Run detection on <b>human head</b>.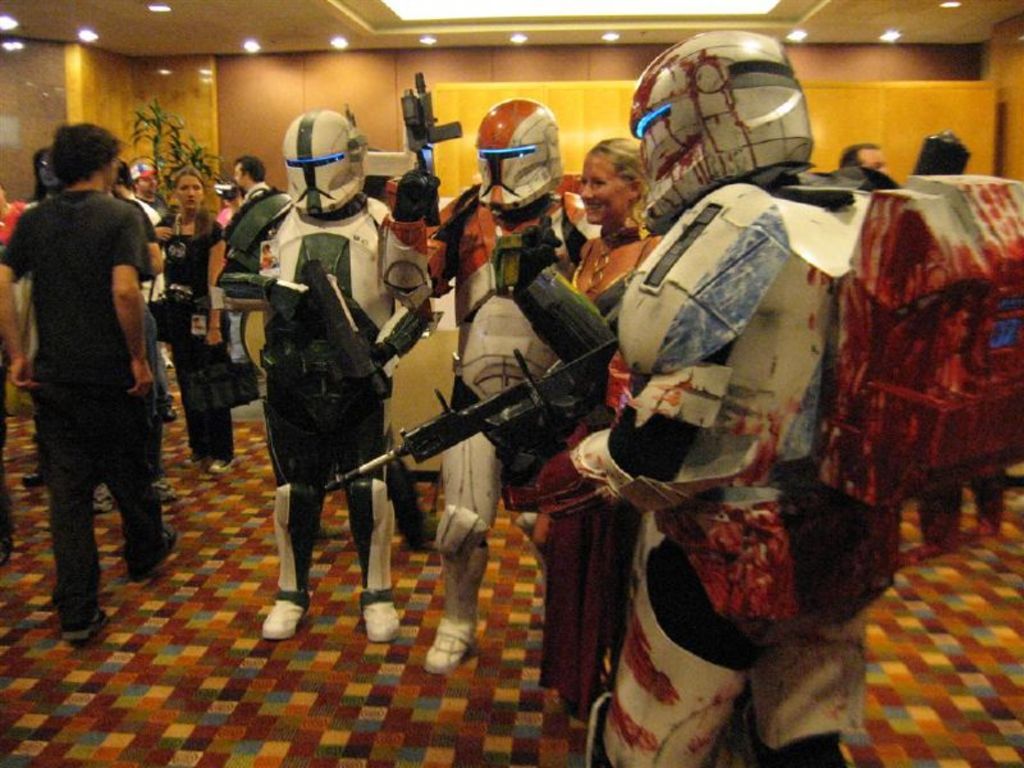
Result: BBox(902, 131, 977, 182).
